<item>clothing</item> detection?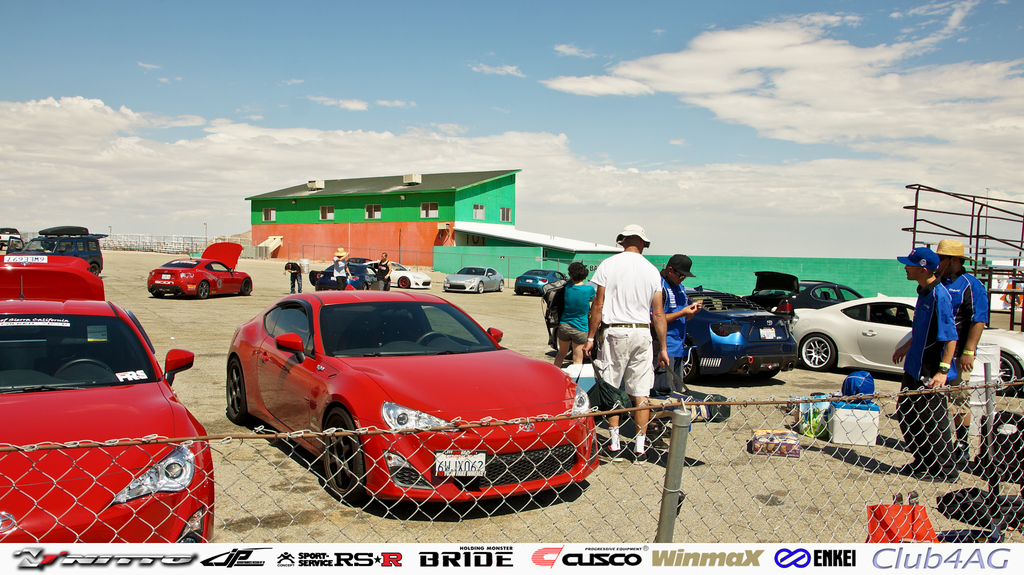
BBox(650, 282, 692, 342)
